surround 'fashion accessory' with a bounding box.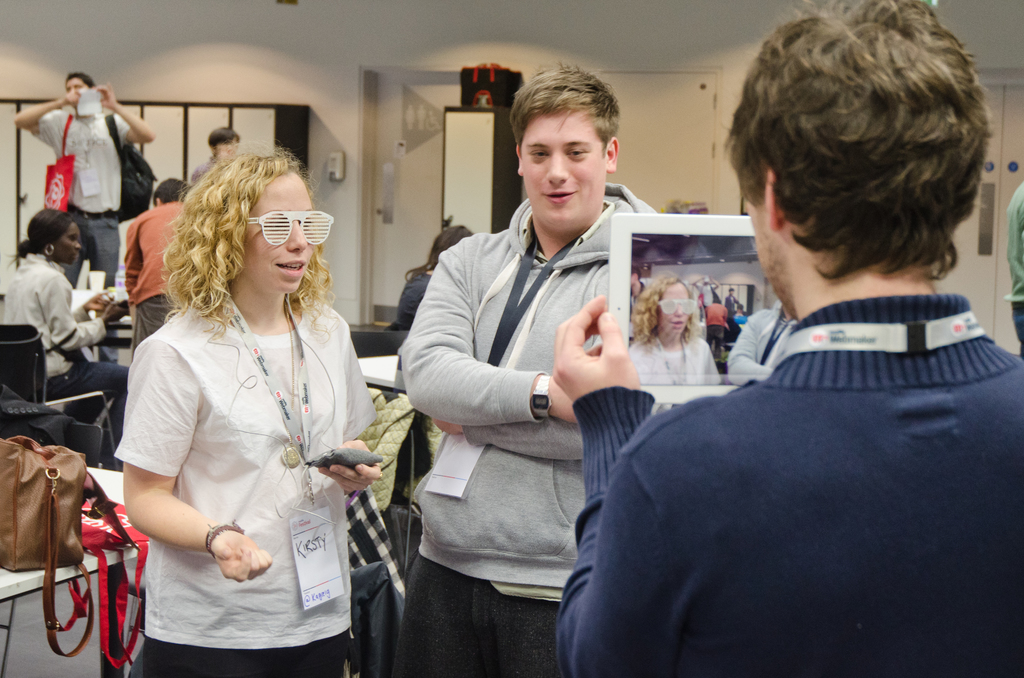
left=203, top=520, right=244, bottom=558.
